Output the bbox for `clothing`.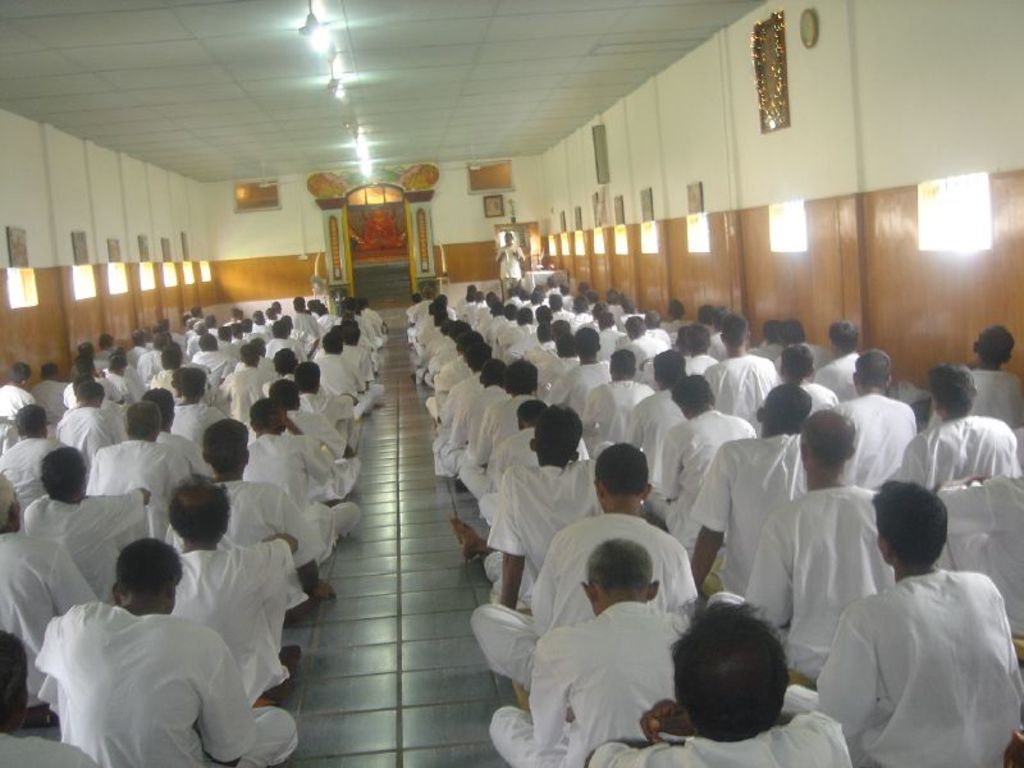
l=623, t=384, r=704, b=511.
